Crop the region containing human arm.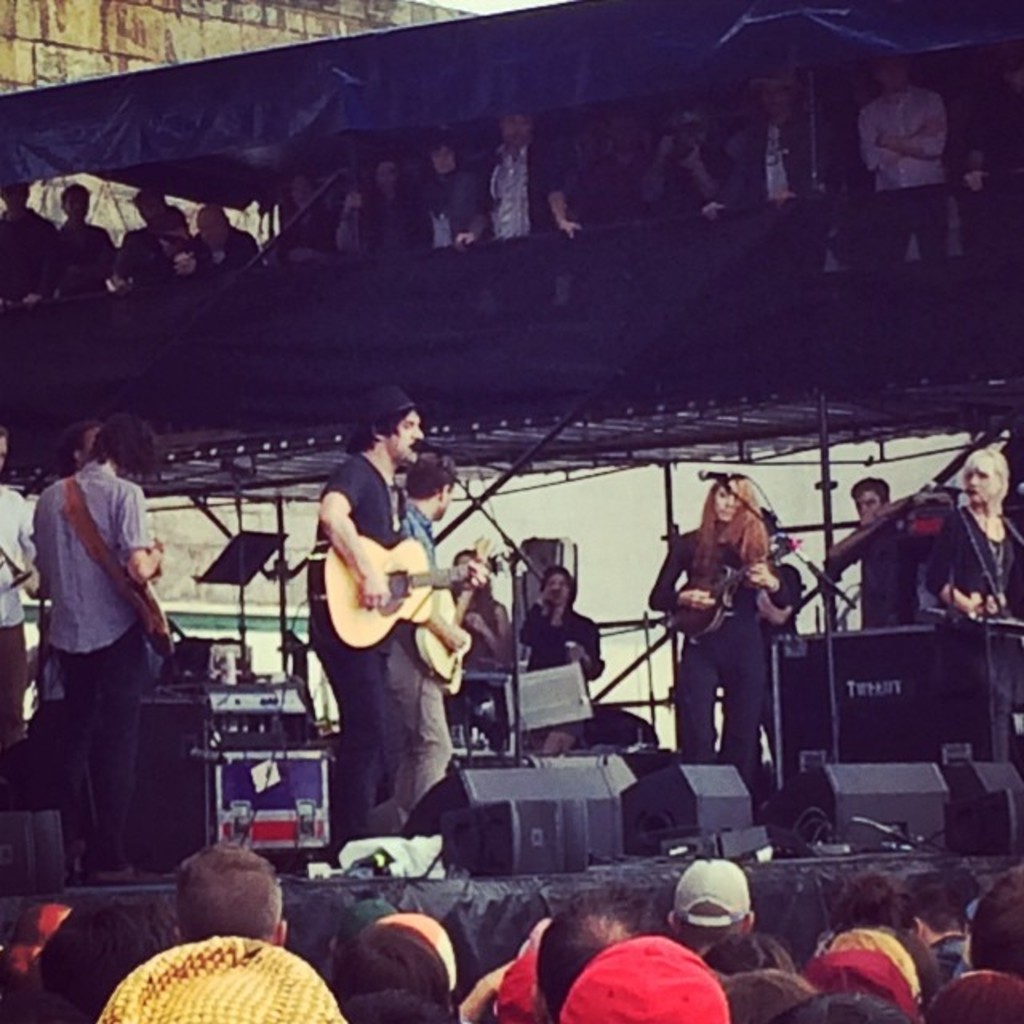
Crop region: 243,240,267,277.
